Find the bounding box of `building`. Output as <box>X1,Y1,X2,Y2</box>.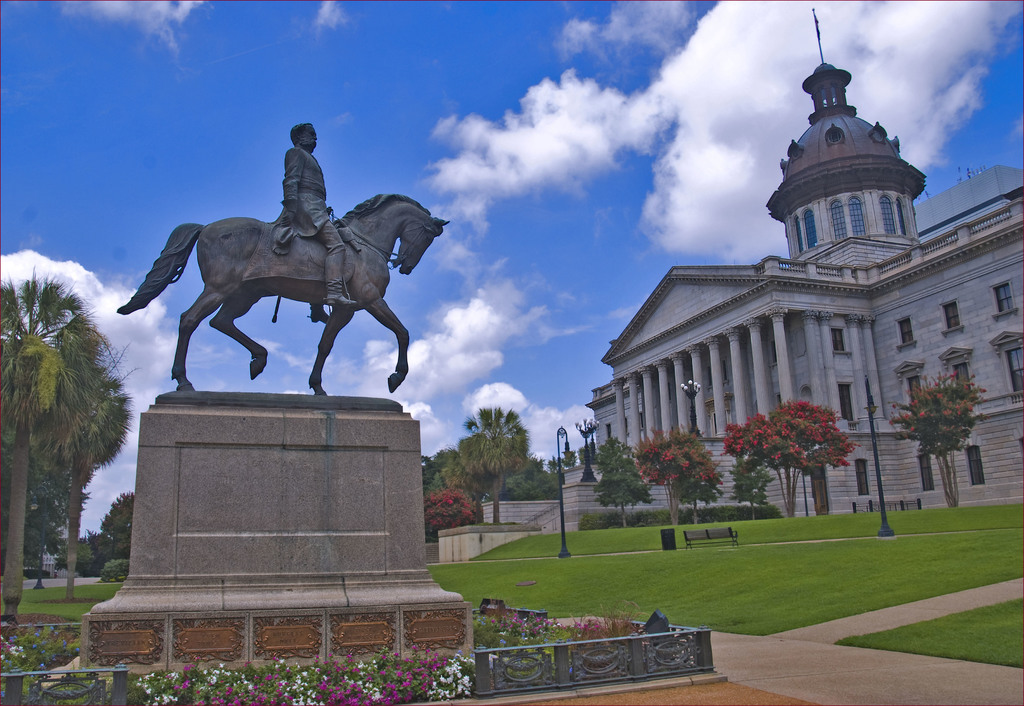
<box>480,62,1021,518</box>.
